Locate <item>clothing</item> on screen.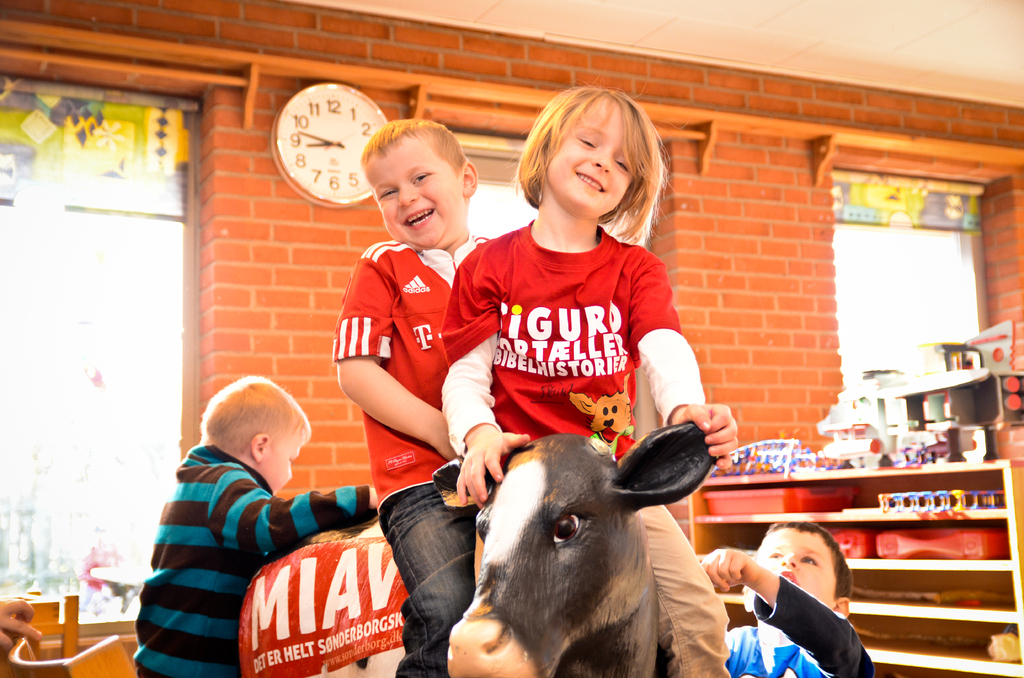
On screen at bbox=(437, 217, 735, 677).
